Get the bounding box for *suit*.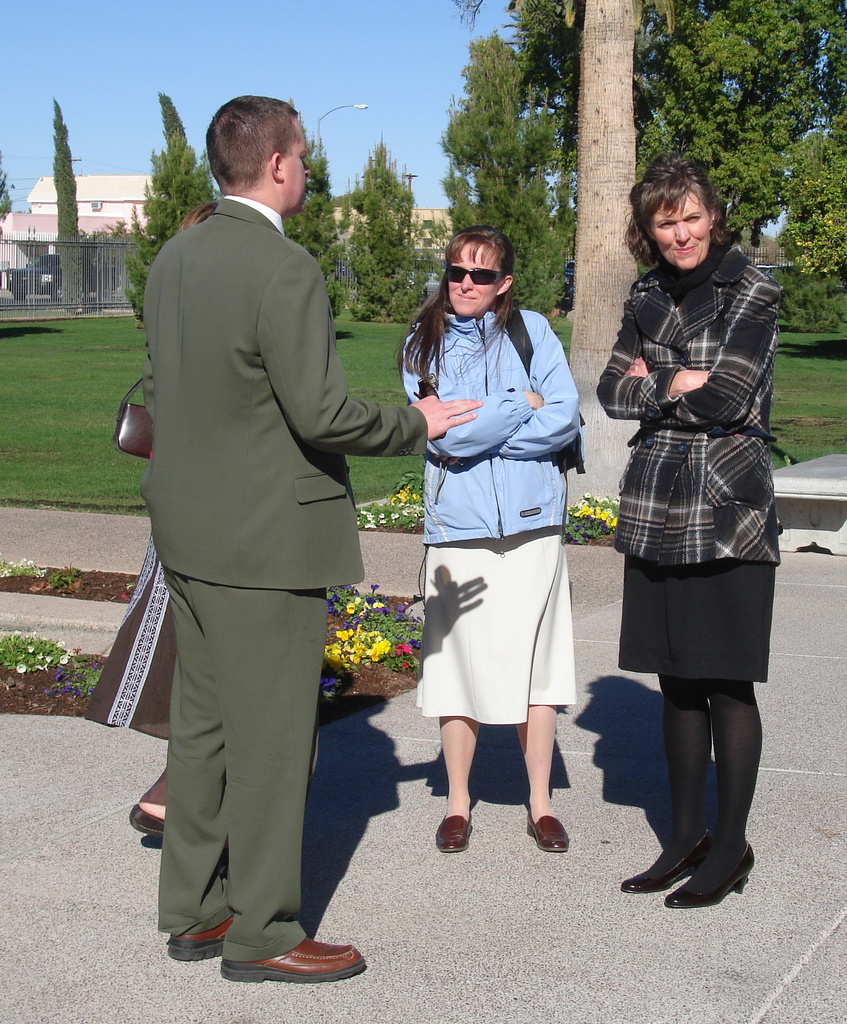
<bbox>144, 202, 430, 964</bbox>.
